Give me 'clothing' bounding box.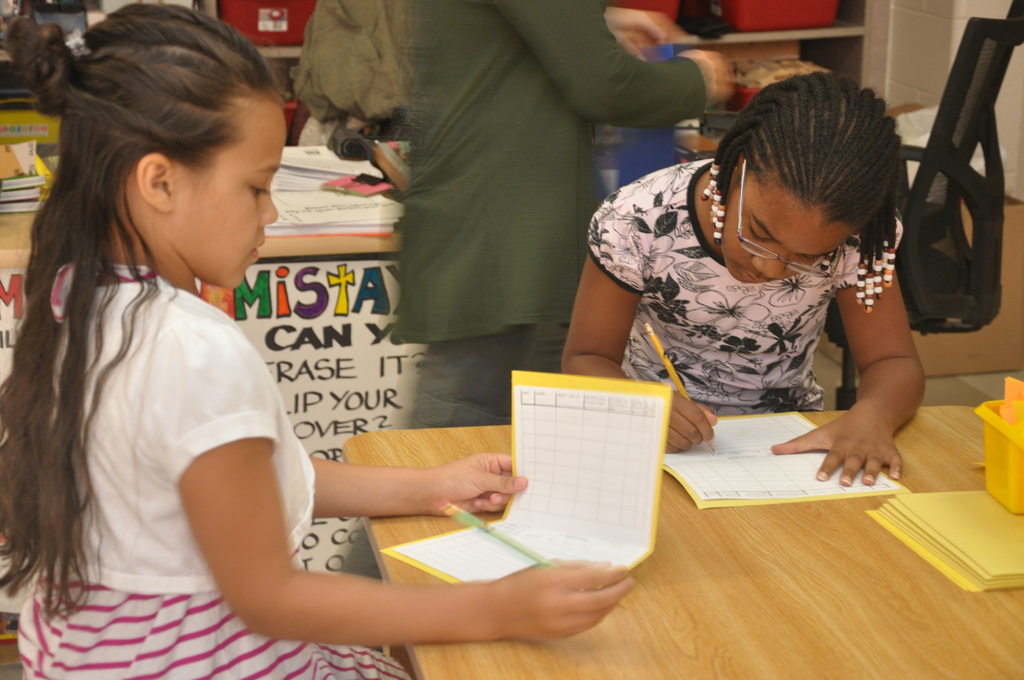
294,0,417,156.
